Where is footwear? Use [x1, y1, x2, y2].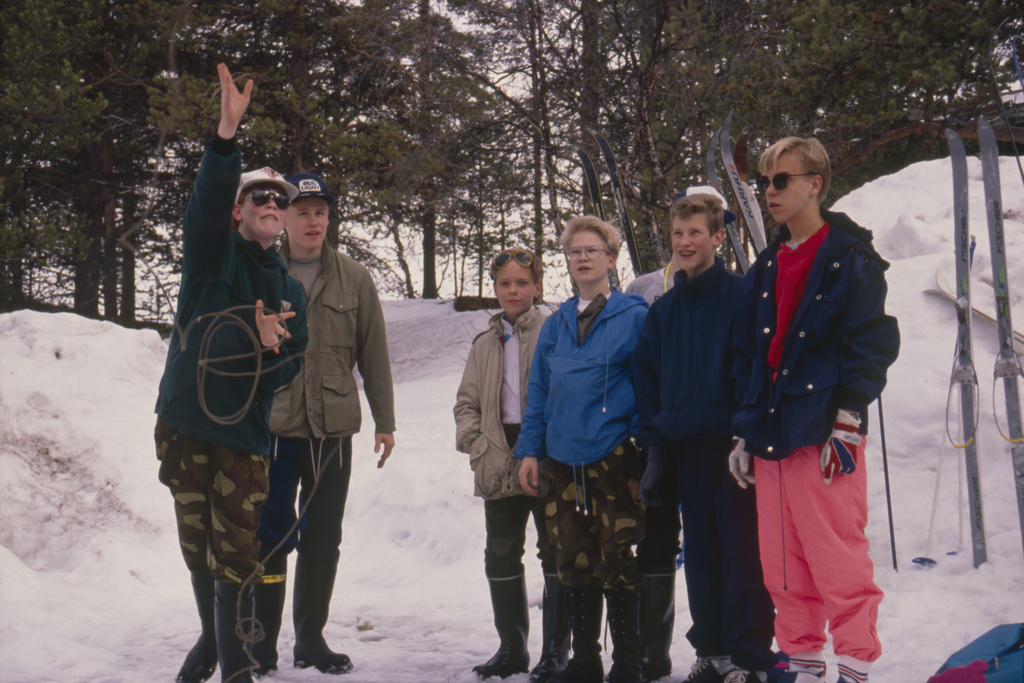
[214, 565, 263, 682].
